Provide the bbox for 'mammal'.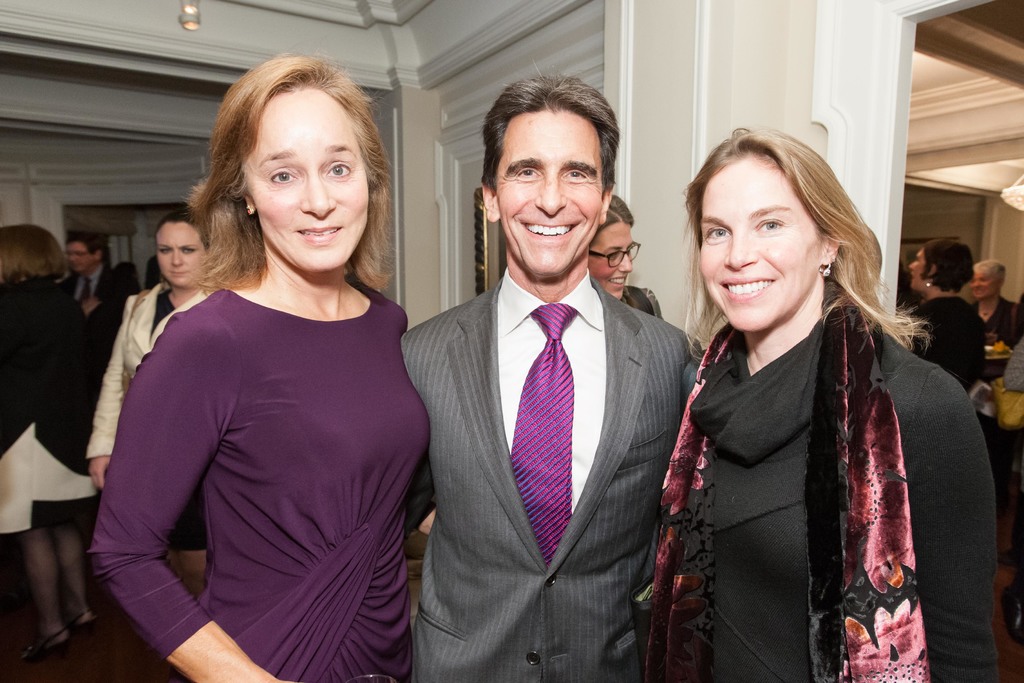
588 194 663 320.
